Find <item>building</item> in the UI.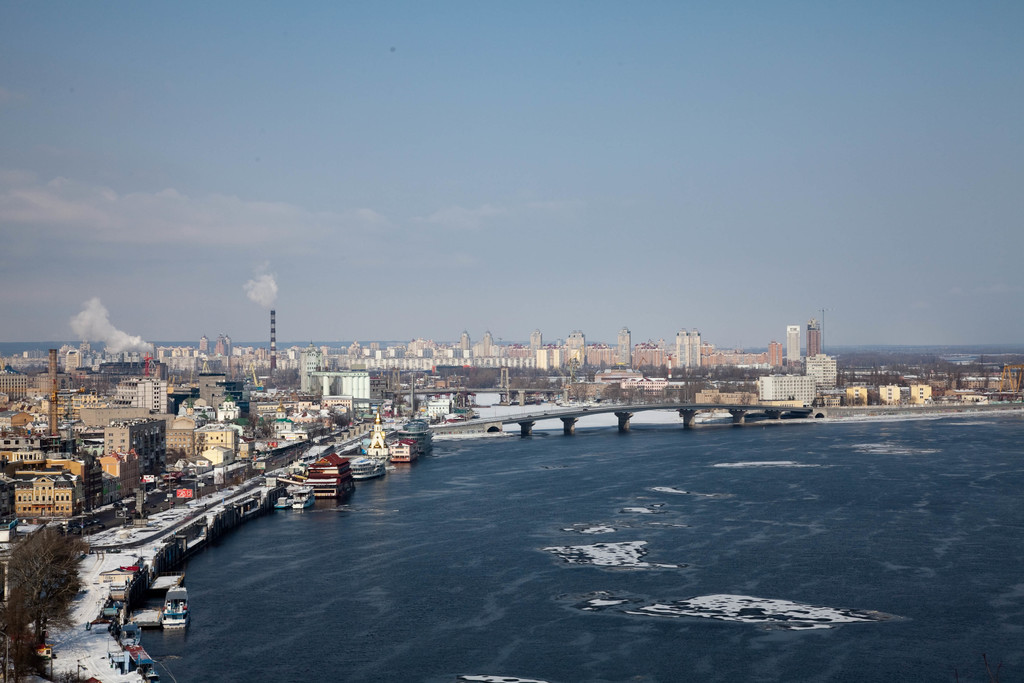
UI element at {"x1": 805, "y1": 354, "x2": 836, "y2": 390}.
